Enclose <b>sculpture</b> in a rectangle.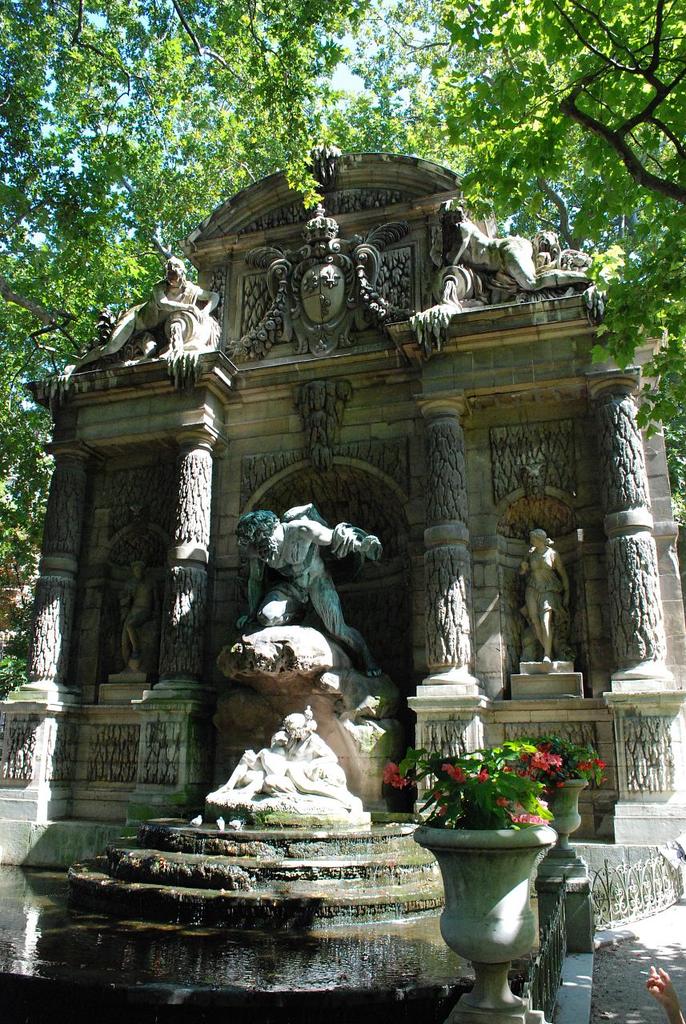
box(246, 490, 396, 675).
